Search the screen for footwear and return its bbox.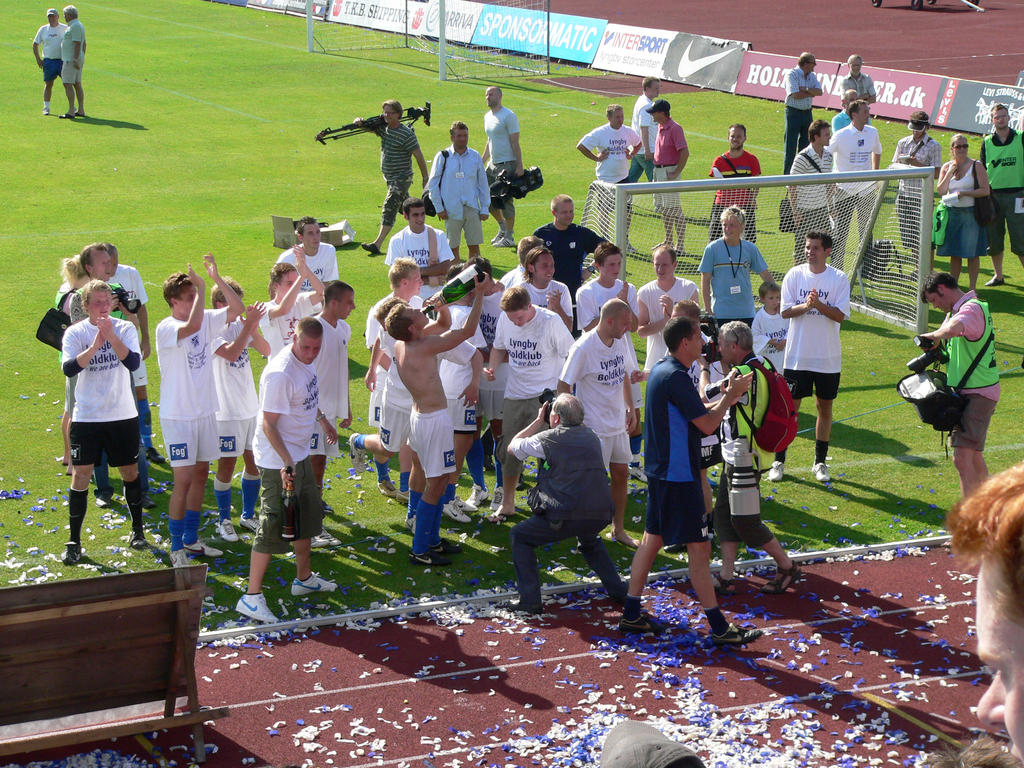
Found: bbox=[491, 234, 515, 246].
